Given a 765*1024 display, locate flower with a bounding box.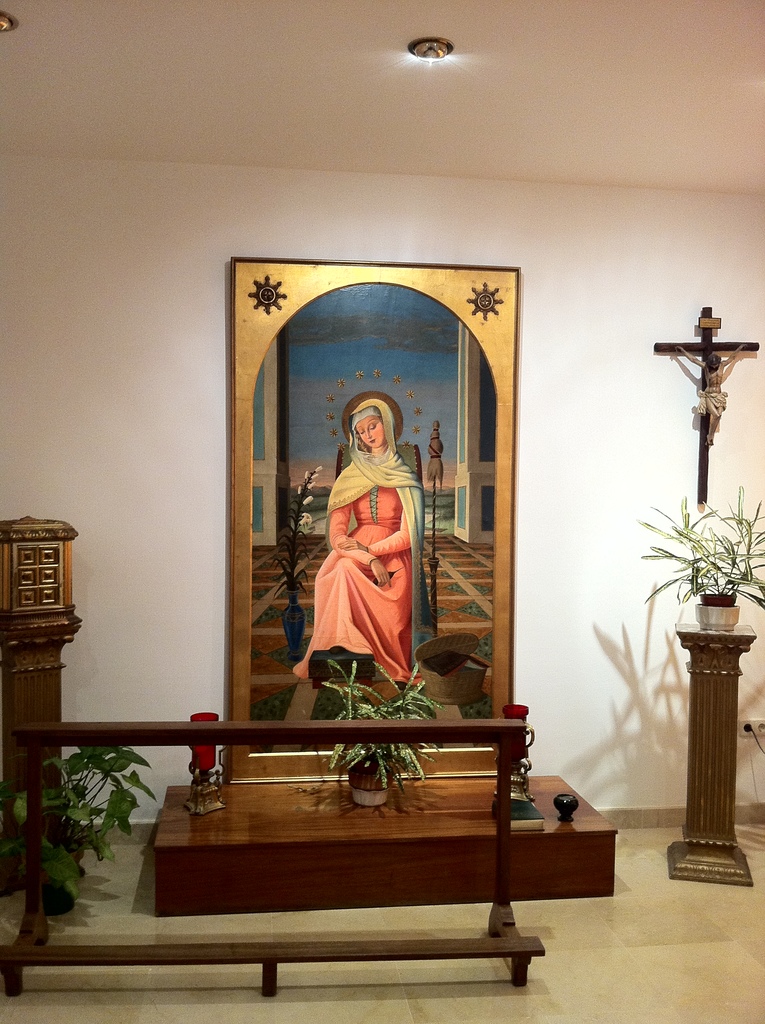
Located: 335,374,347,390.
